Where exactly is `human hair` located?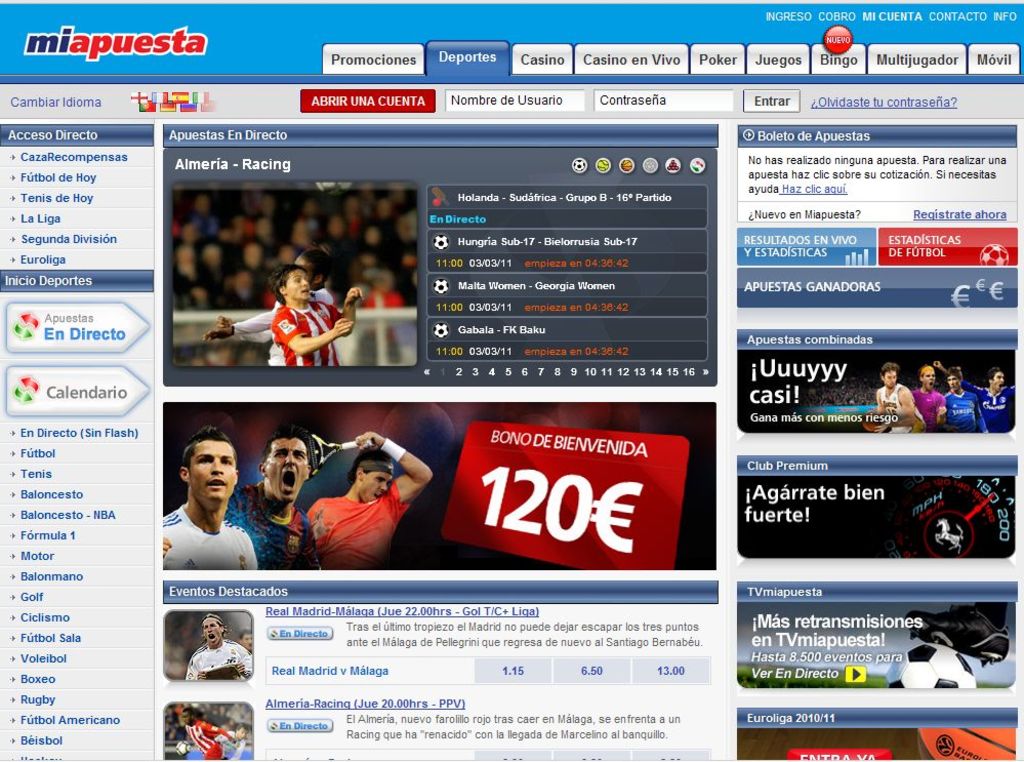
Its bounding box is 989 366 1005 377.
